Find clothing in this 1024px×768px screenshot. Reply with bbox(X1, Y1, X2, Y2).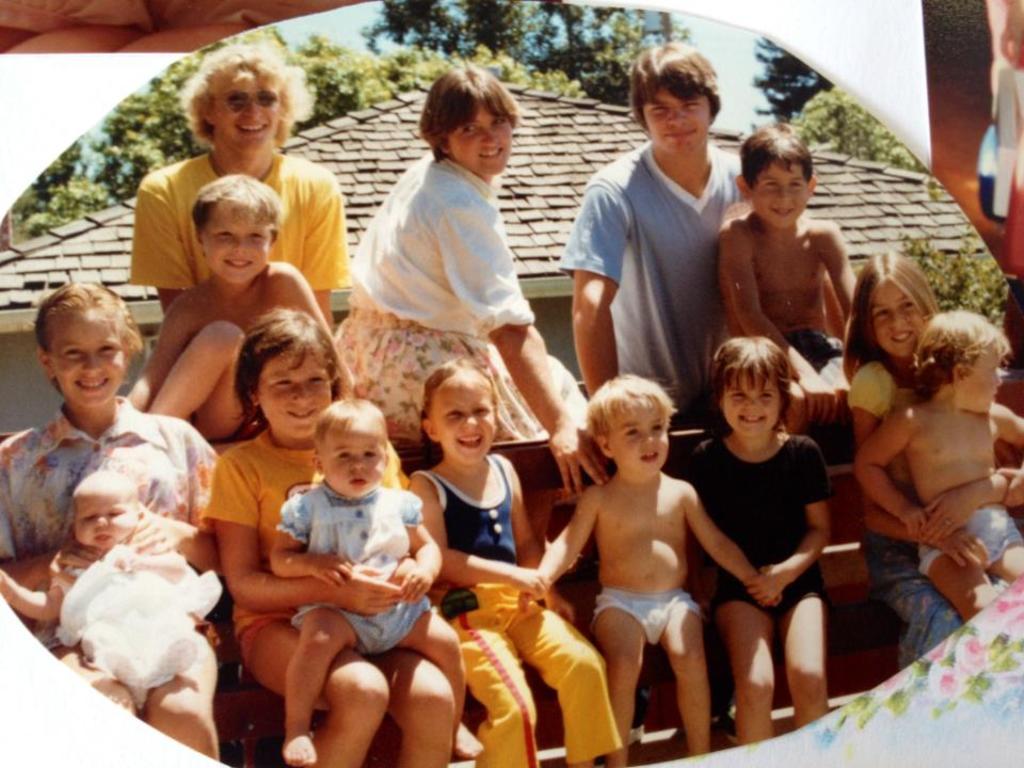
bbox(319, 160, 598, 451).
